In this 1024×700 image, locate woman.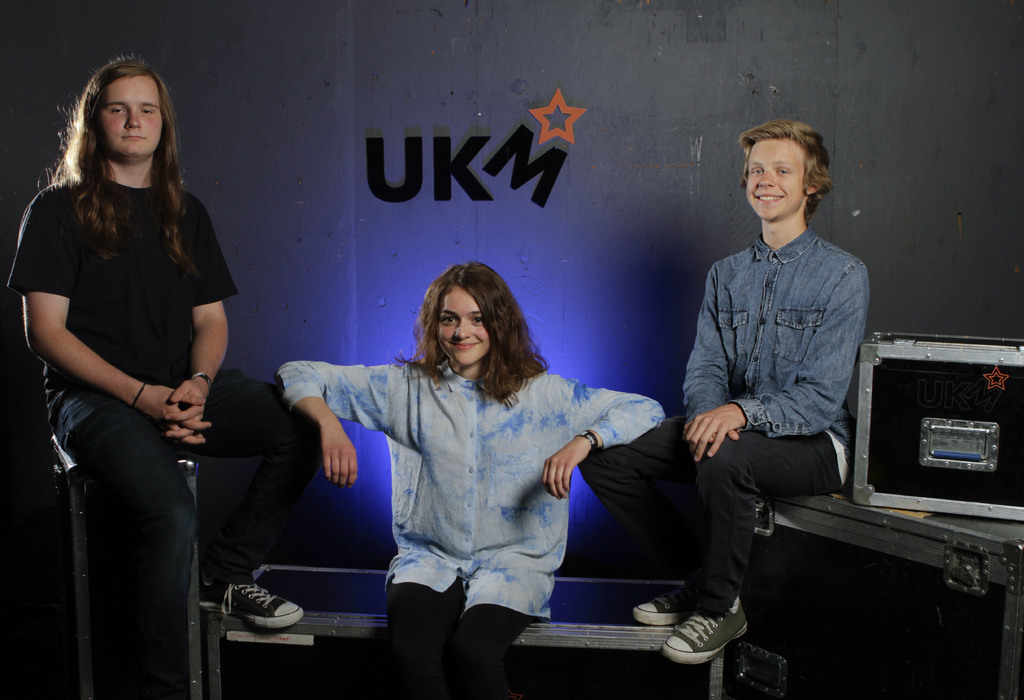
Bounding box: Rect(321, 247, 636, 677).
